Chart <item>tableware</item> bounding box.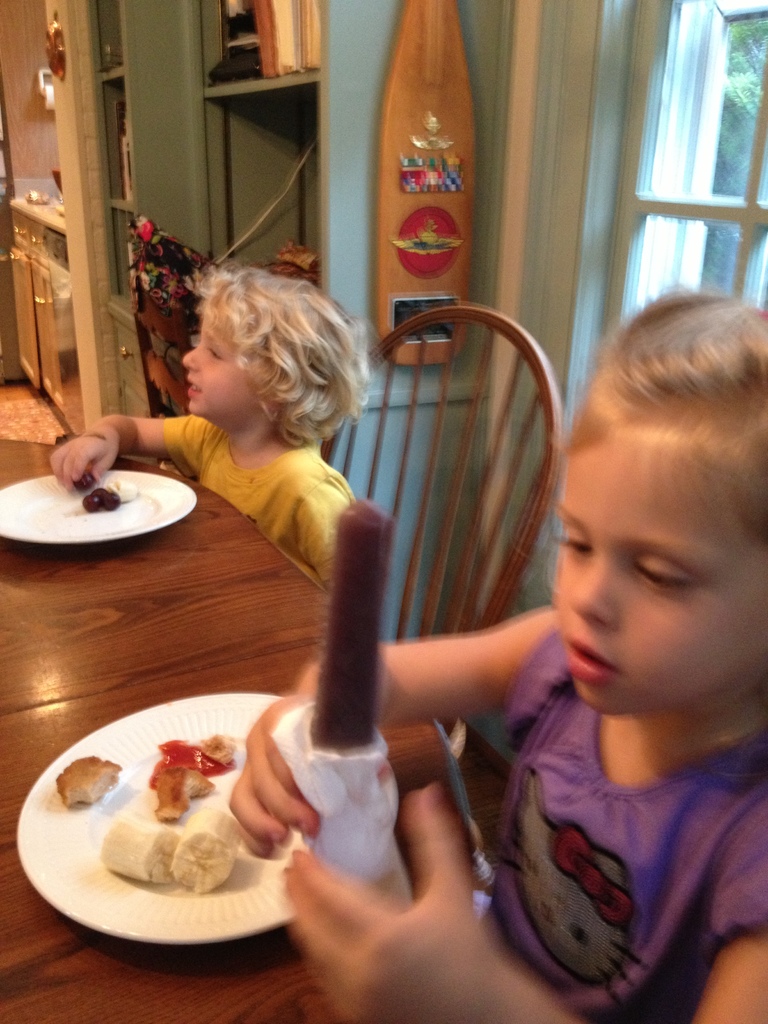
Charted: Rect(0, 457, 209, 571).
